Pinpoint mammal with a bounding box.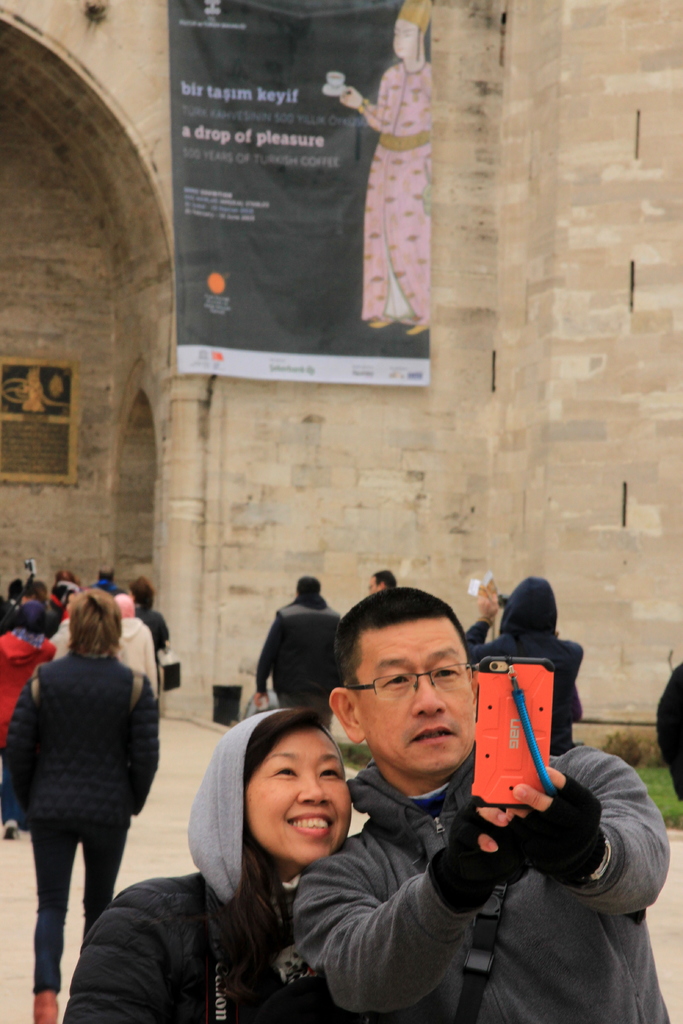
l=261, t=577, r=343, b=731.
